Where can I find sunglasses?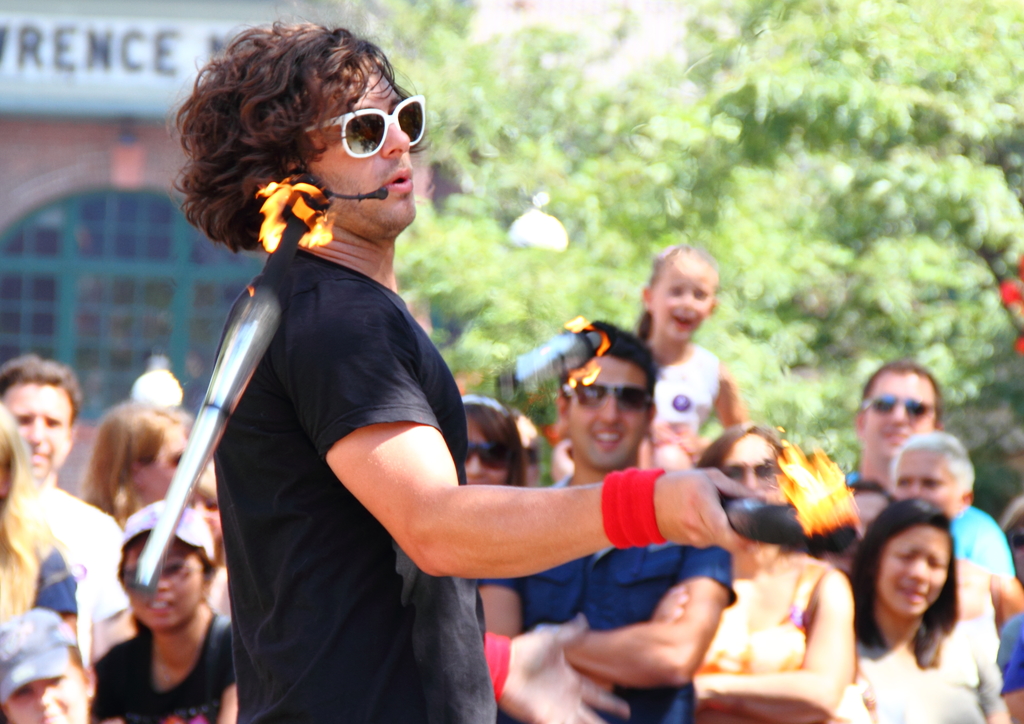
You can find it at (x1=289, y1=87, x2=435, y2=162).
